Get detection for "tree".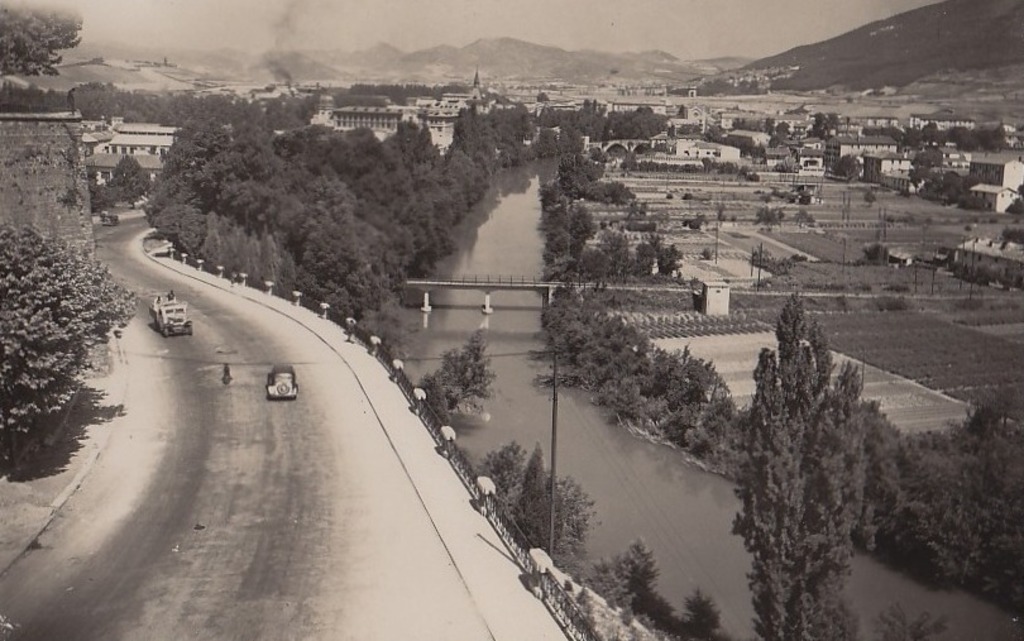
Detection: rect(728, 292, 861, 640).
